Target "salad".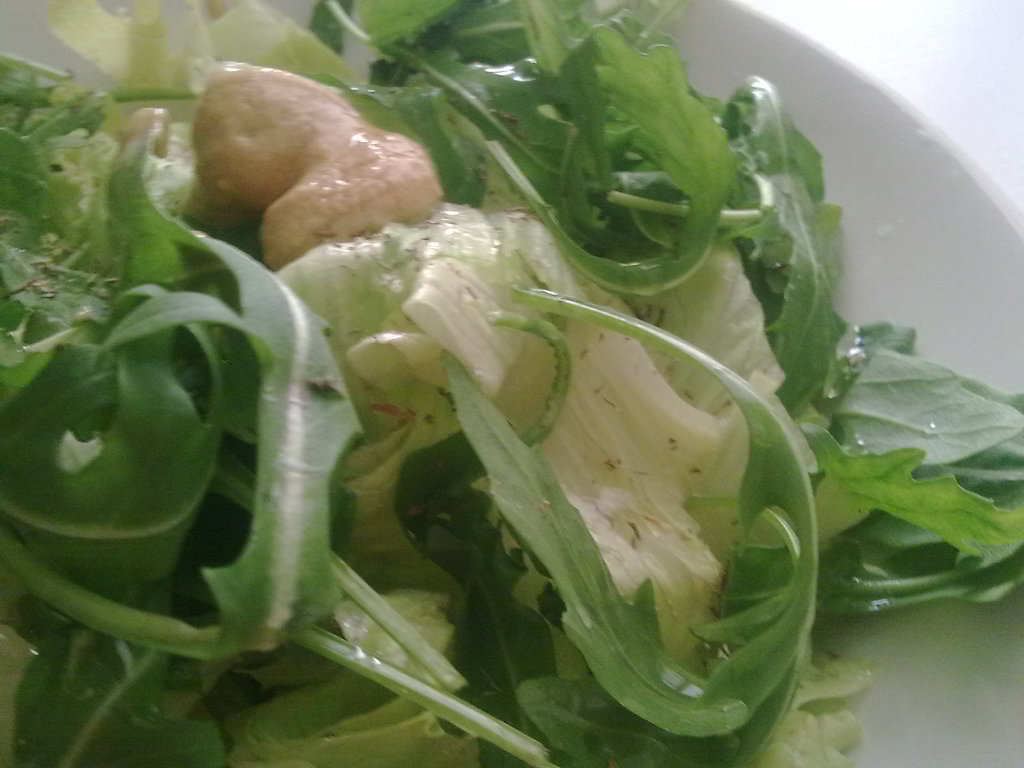
Target region: 0,0,1023,767.
